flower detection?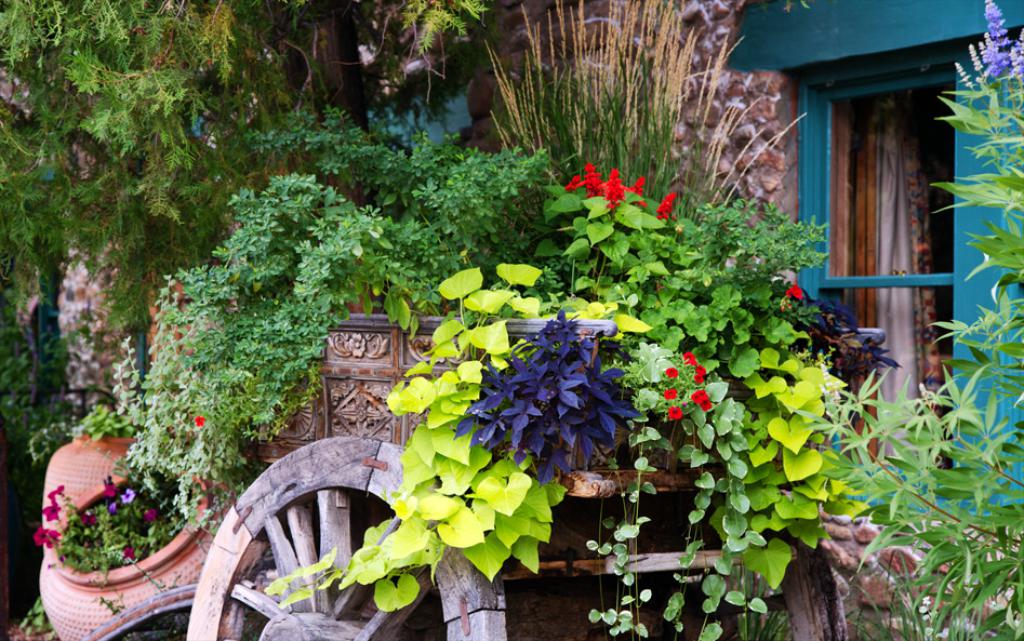
(665,390,678,400)
